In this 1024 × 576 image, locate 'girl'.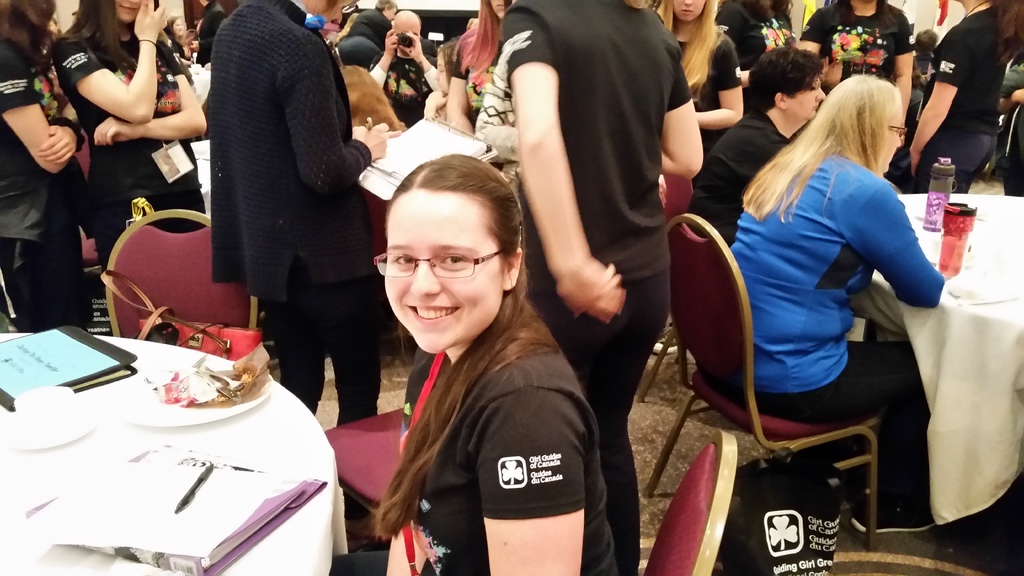
Bounding box: (left=659, top=0, right=746, bottom=192).
